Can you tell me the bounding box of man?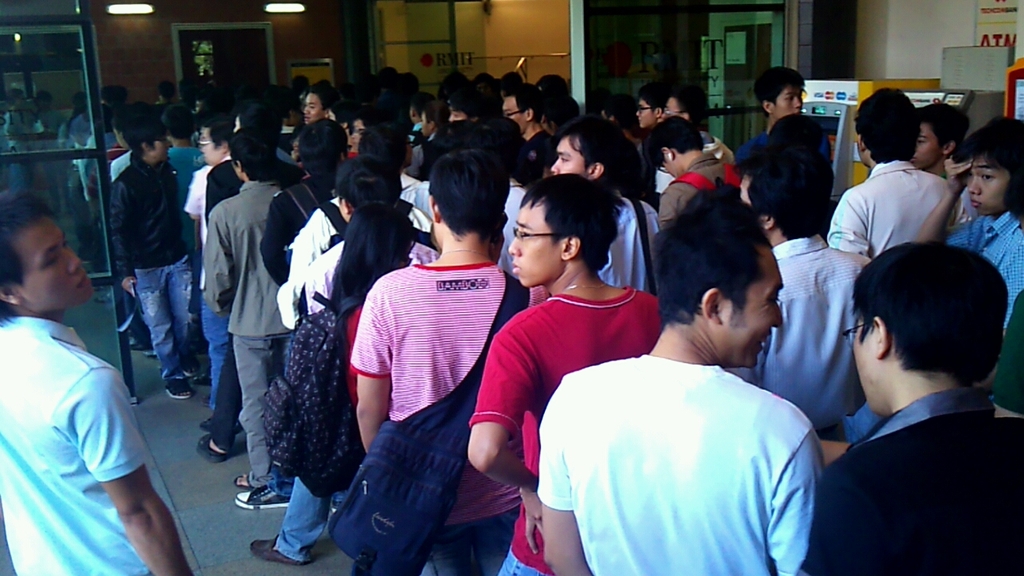
[827,87,974,264].
